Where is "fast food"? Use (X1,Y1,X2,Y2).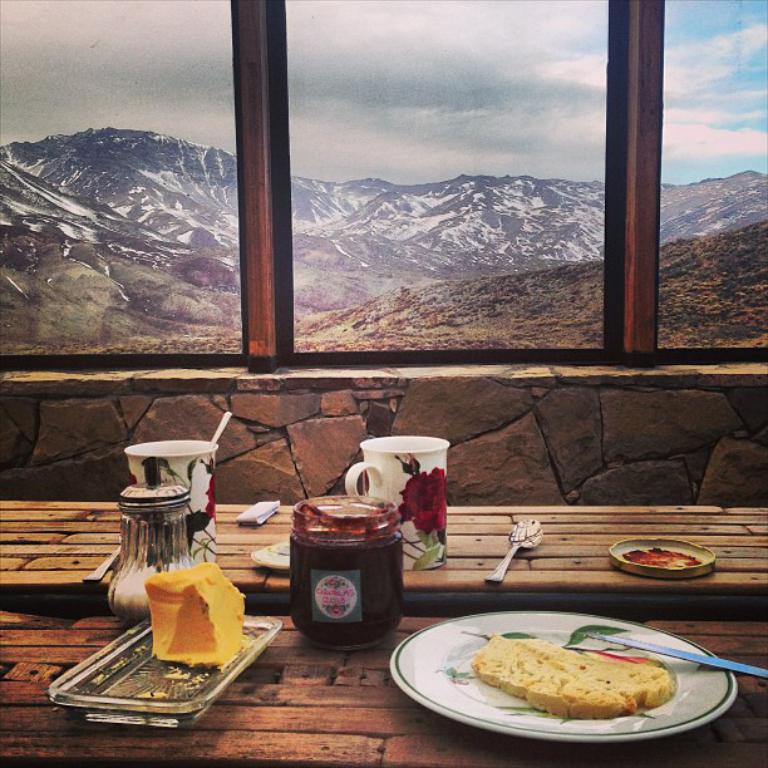
(443,624,703,738).
